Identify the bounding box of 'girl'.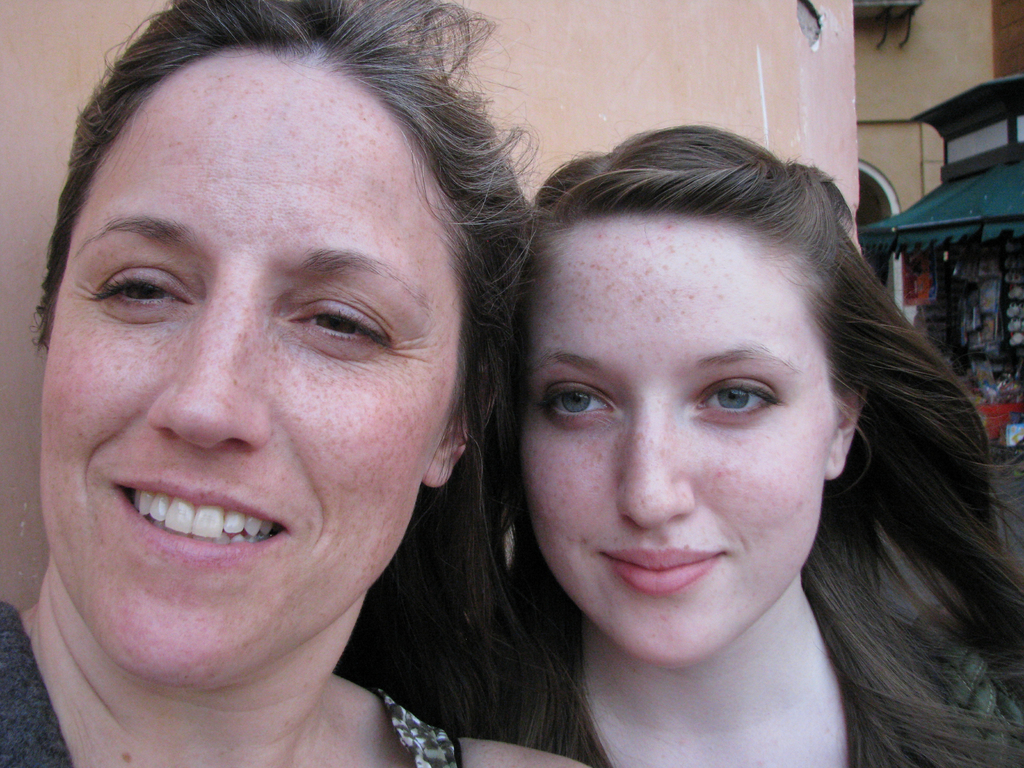
506:125:1023:767.
